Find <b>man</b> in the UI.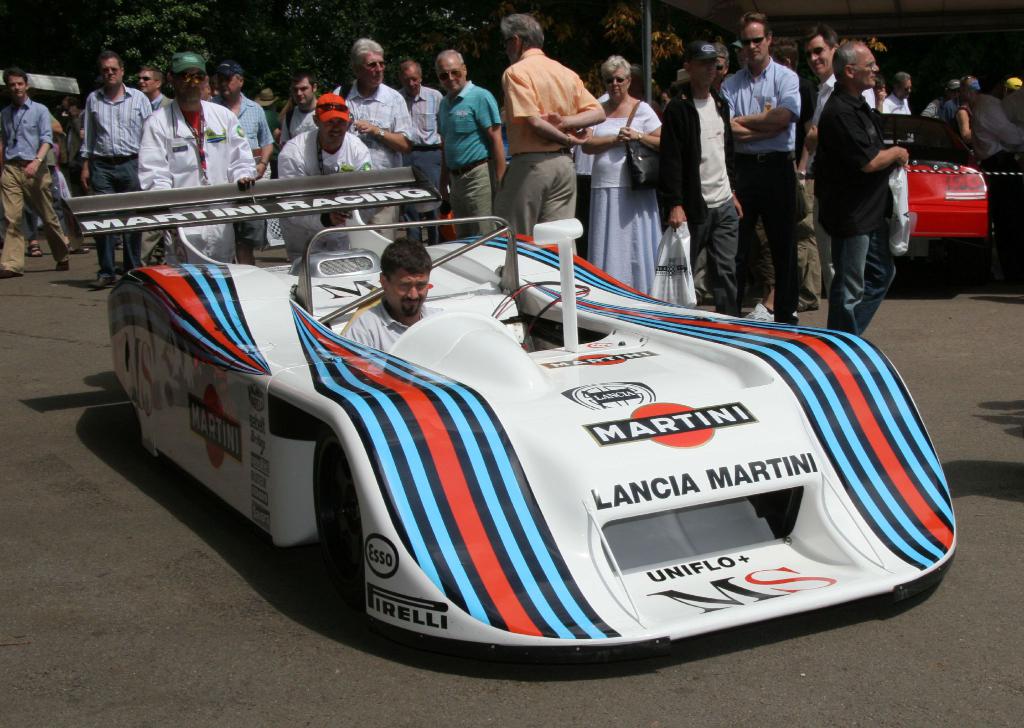
UI element at select_region(800, 28, 838, 299).
